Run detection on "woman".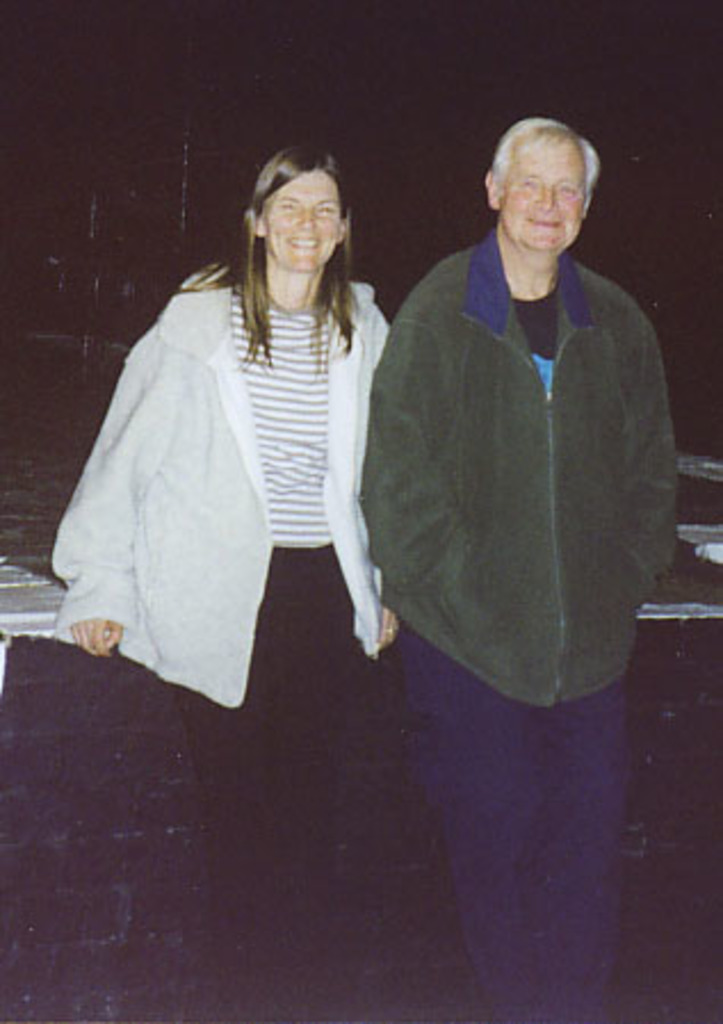
Result: [left=41, top=139, right=404, bottom=1022].
